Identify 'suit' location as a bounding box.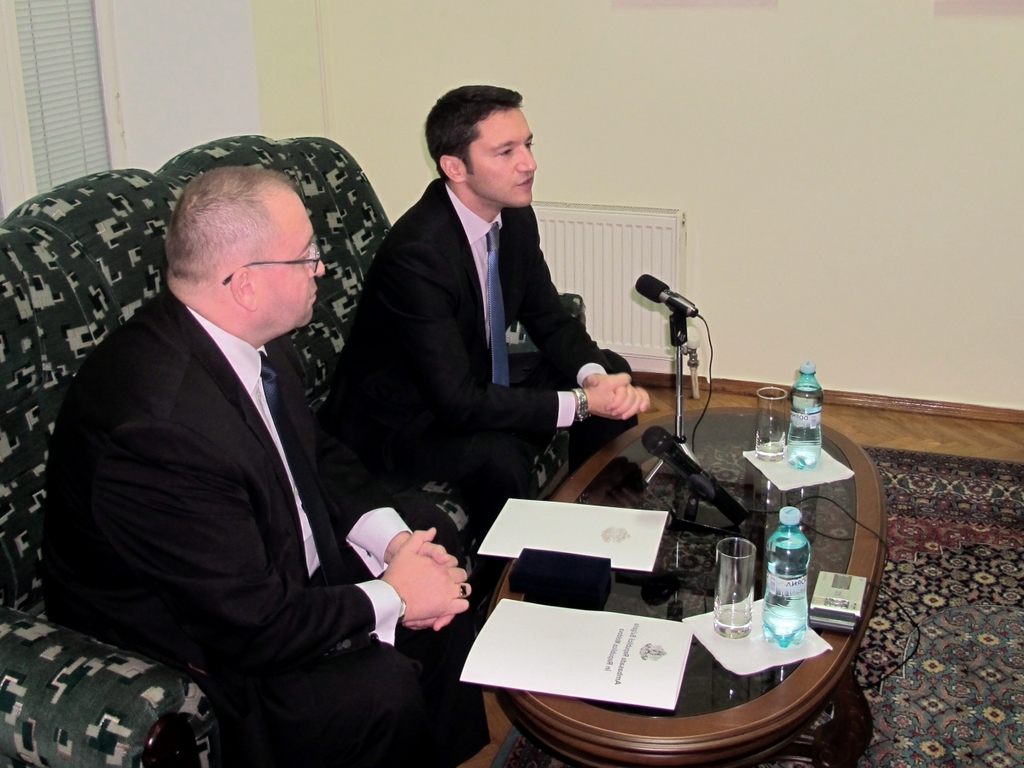
x1=32, y1=282, x2=444, y2=767.
